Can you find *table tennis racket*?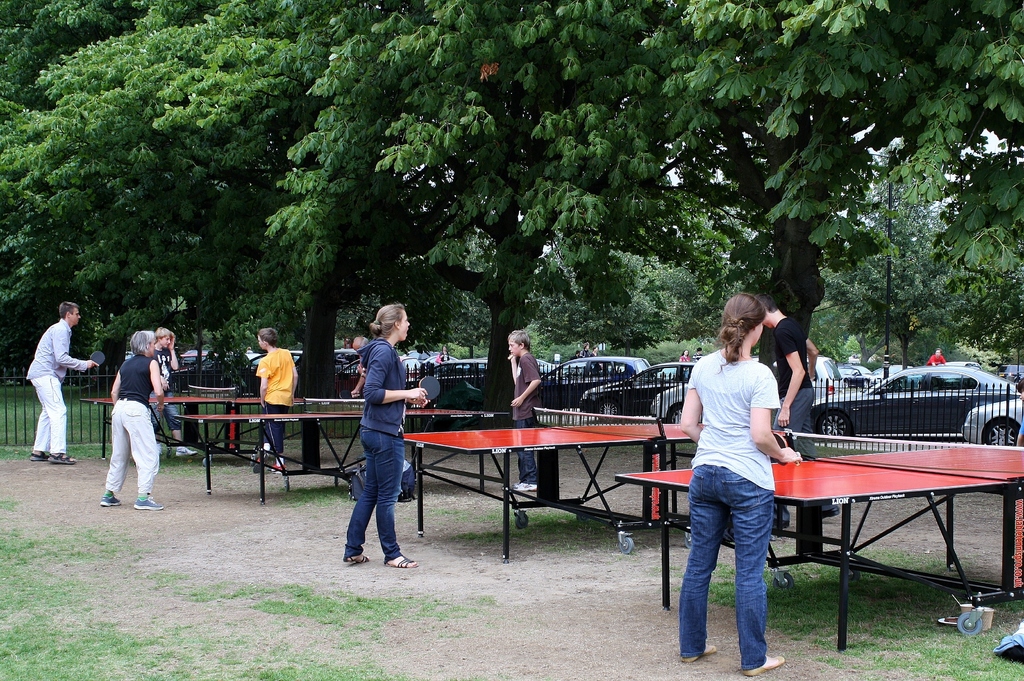
Yes, bounding box: rect(414, 376, 440, 402).
